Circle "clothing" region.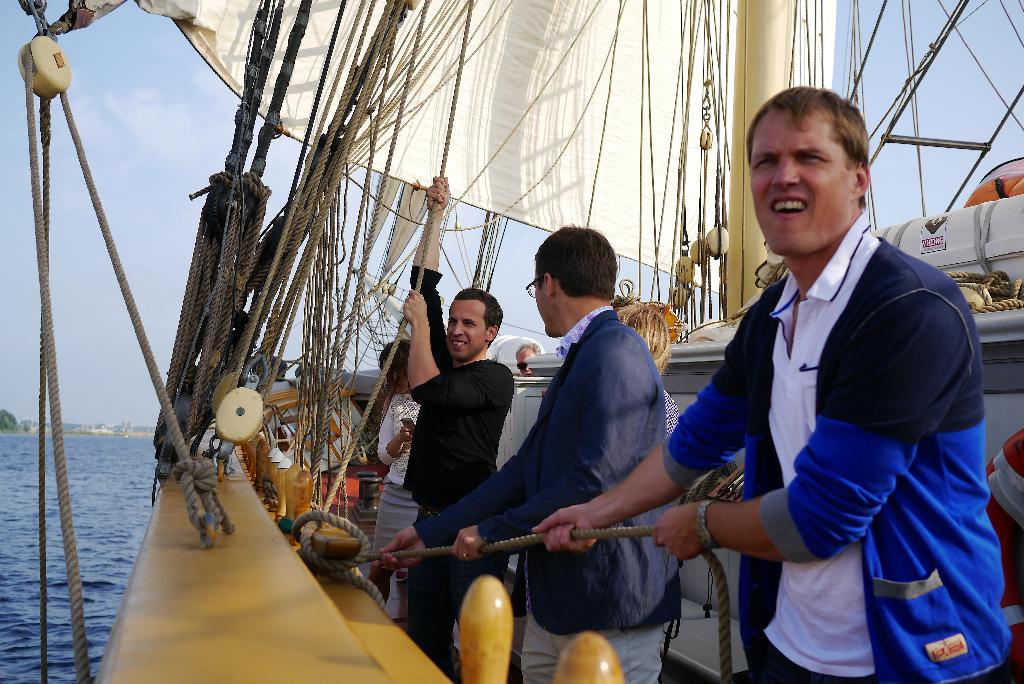
Region: 412:268:517:660.
